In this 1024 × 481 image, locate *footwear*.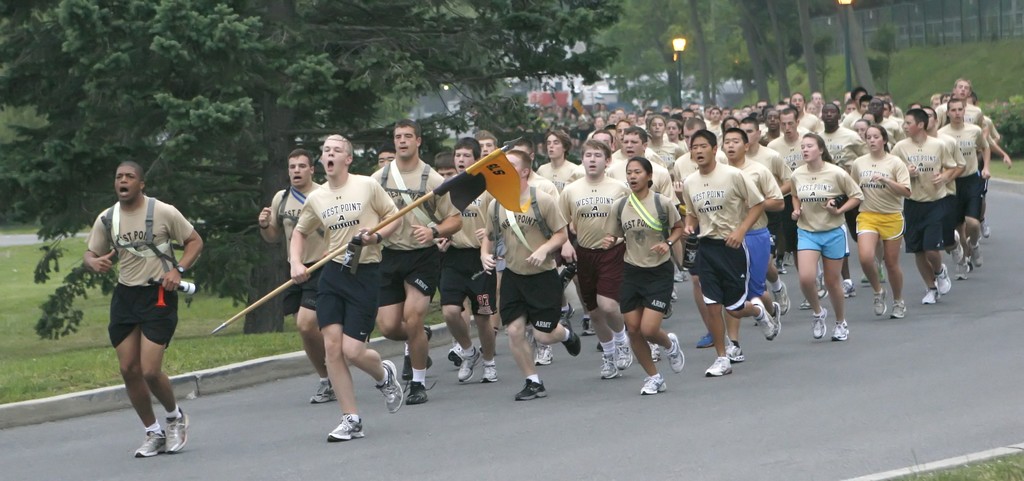
Bounding box: (598,346,621,374).
